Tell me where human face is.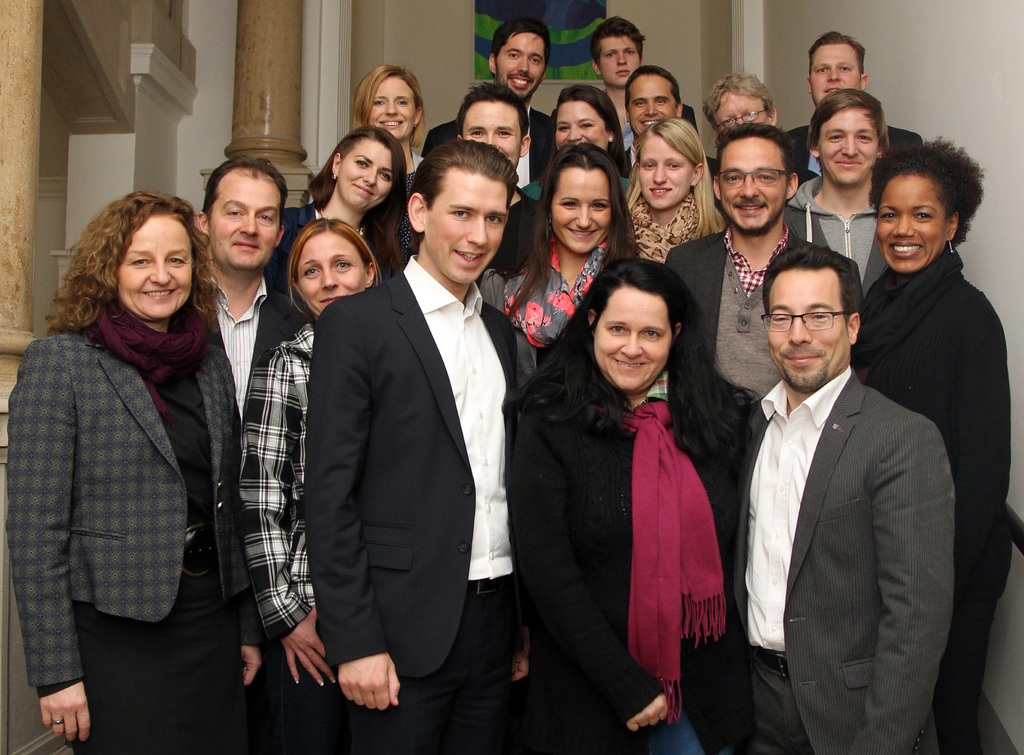
human face is at select_region(769, 266, 848, 390).
